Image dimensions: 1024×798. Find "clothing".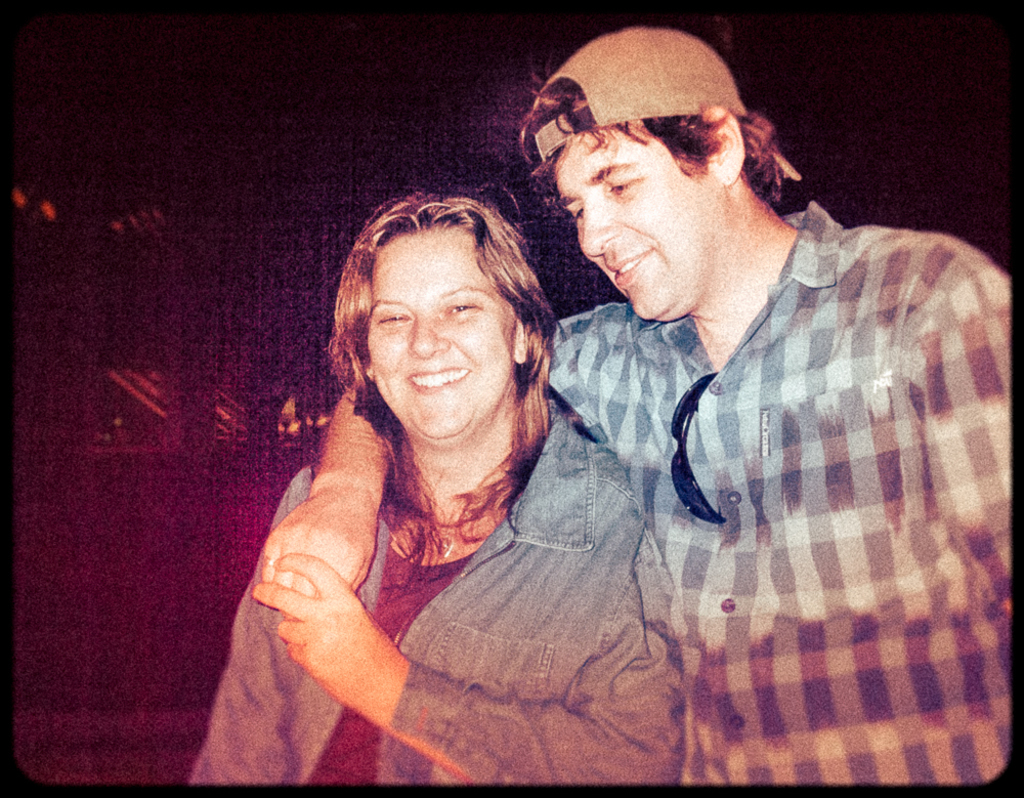
locate(541, 190, 1011, 784).
